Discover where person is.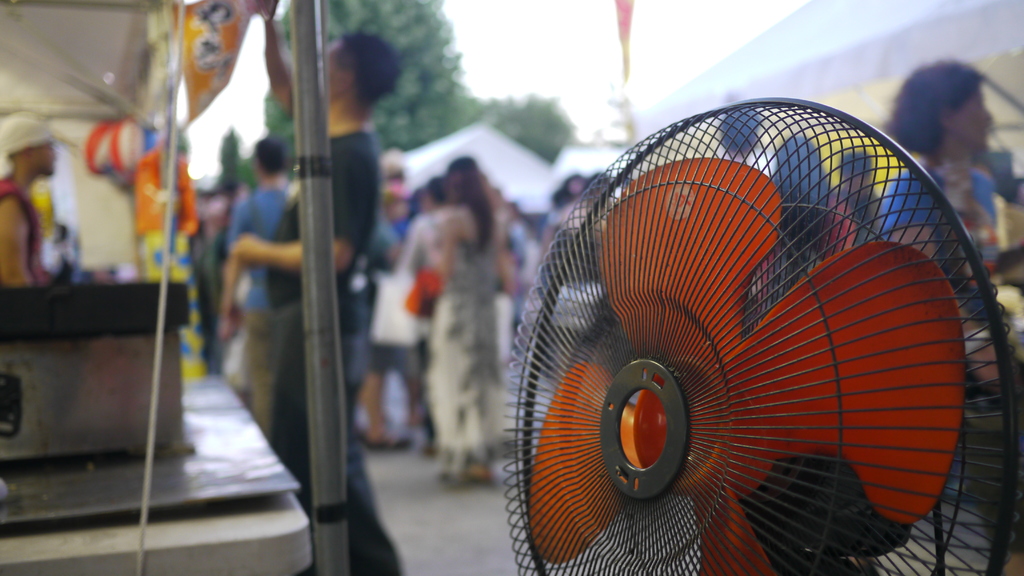
Discovered at {"x1": 874, "y1": 57, "x2": 1016, "y2": 573}.
